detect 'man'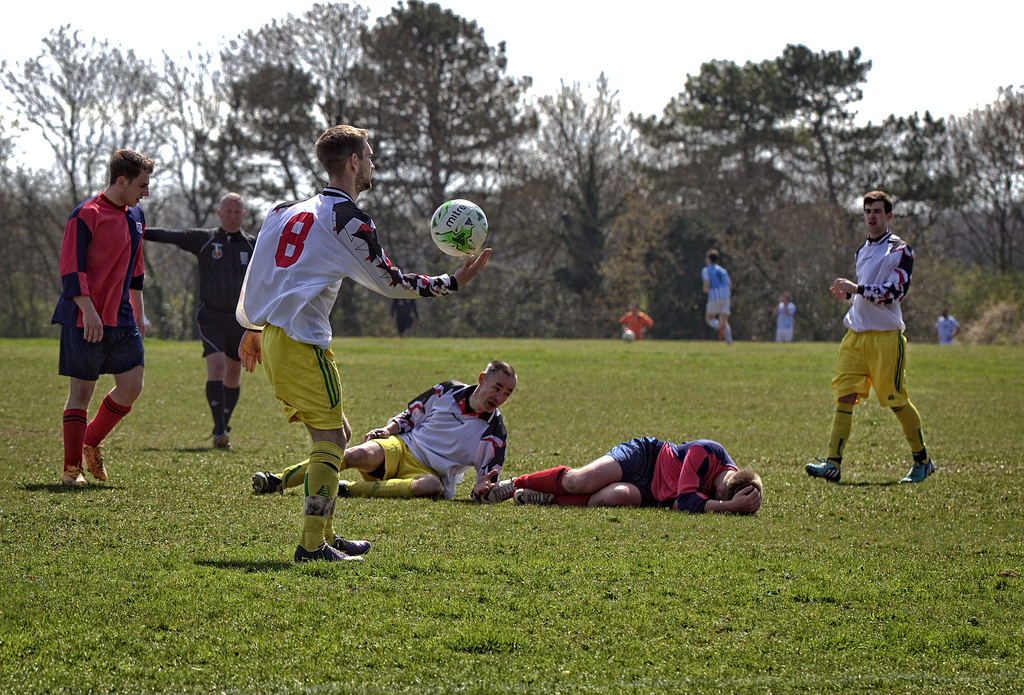
detection(618, 300, 653, 342)
